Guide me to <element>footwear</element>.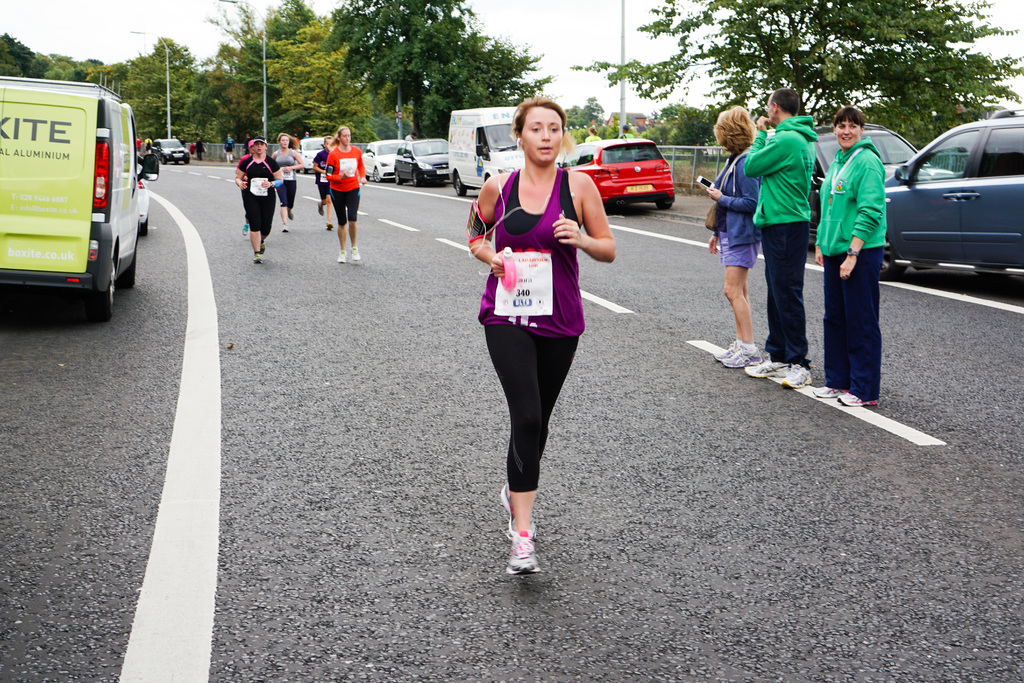
Guidance: box(326, 221, 334, 231).
